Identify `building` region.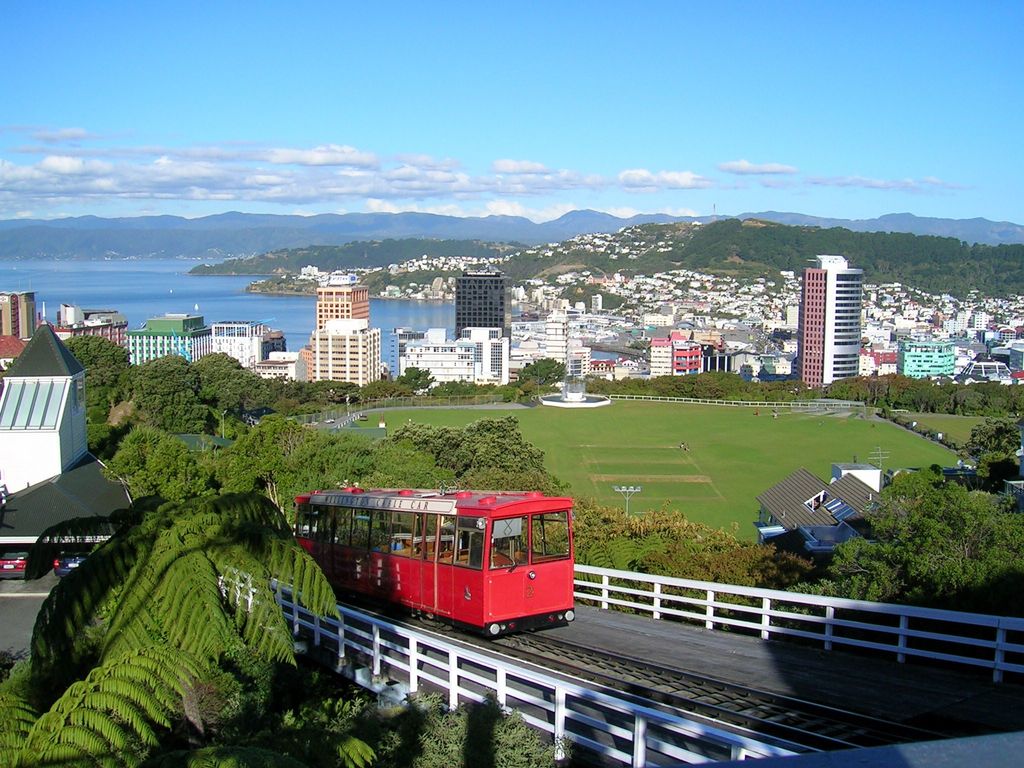
Region: crop(310, 316, 381, 385).
